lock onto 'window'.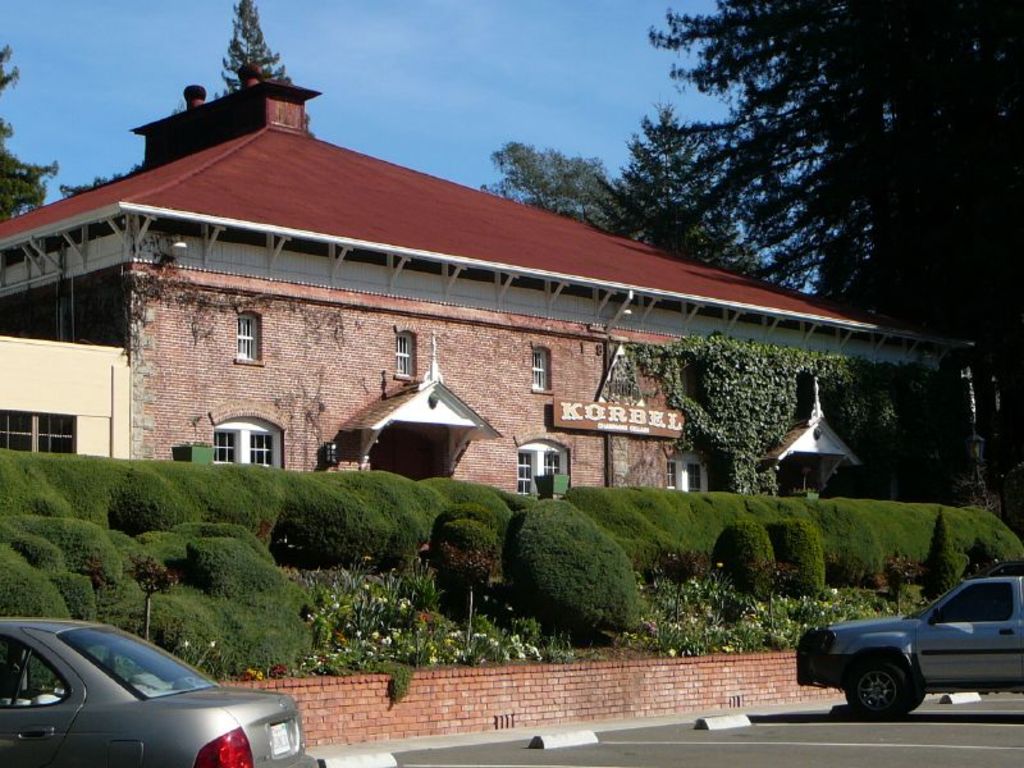
Locked: (left=393, top=328, right=419, bottom=381).
